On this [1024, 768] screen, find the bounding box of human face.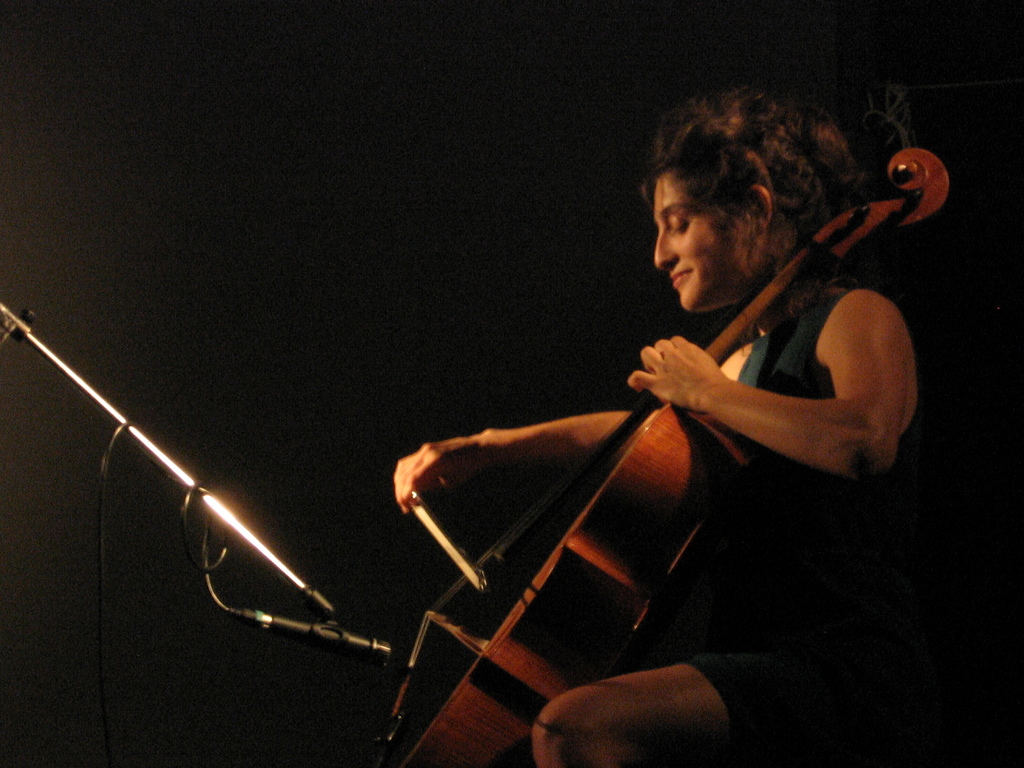
Bounding box: 652, 177, 746, 314.
